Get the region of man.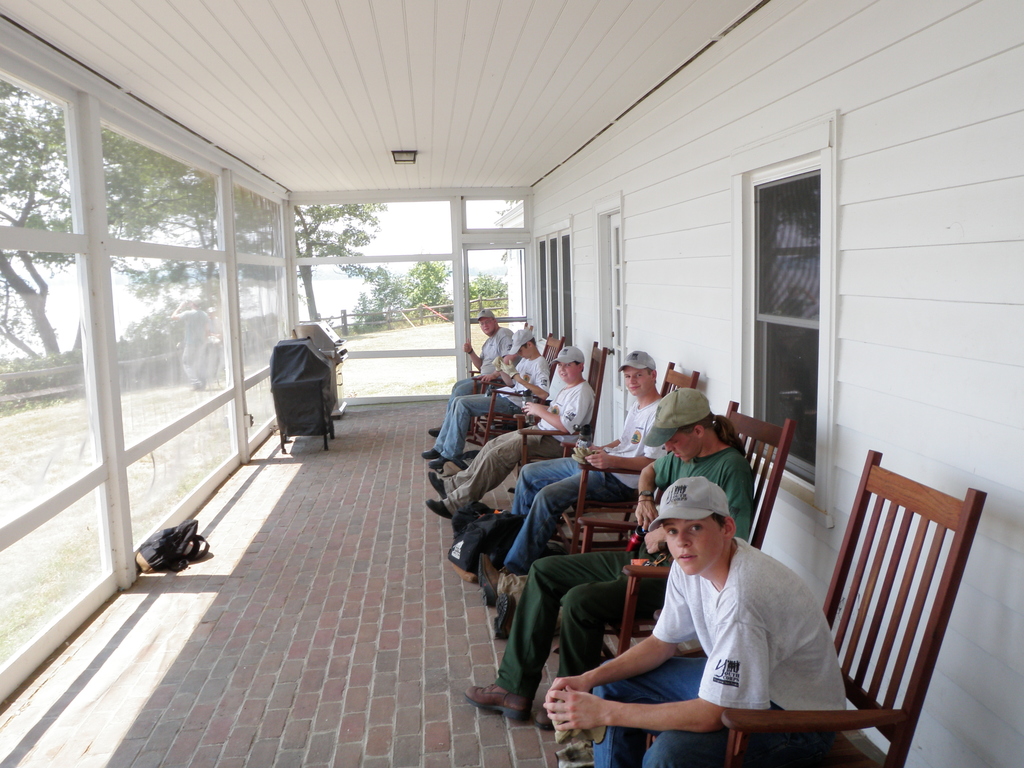
bbox(545, 475, 850, 767).
